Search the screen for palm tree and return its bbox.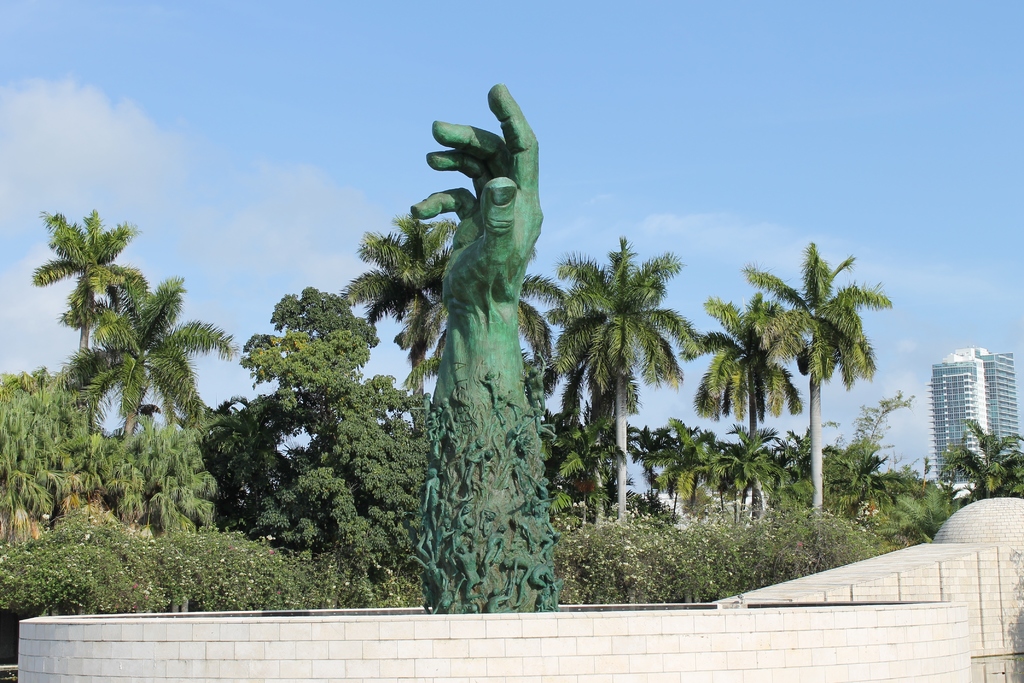
Found: (7, 214, 117, 353).
